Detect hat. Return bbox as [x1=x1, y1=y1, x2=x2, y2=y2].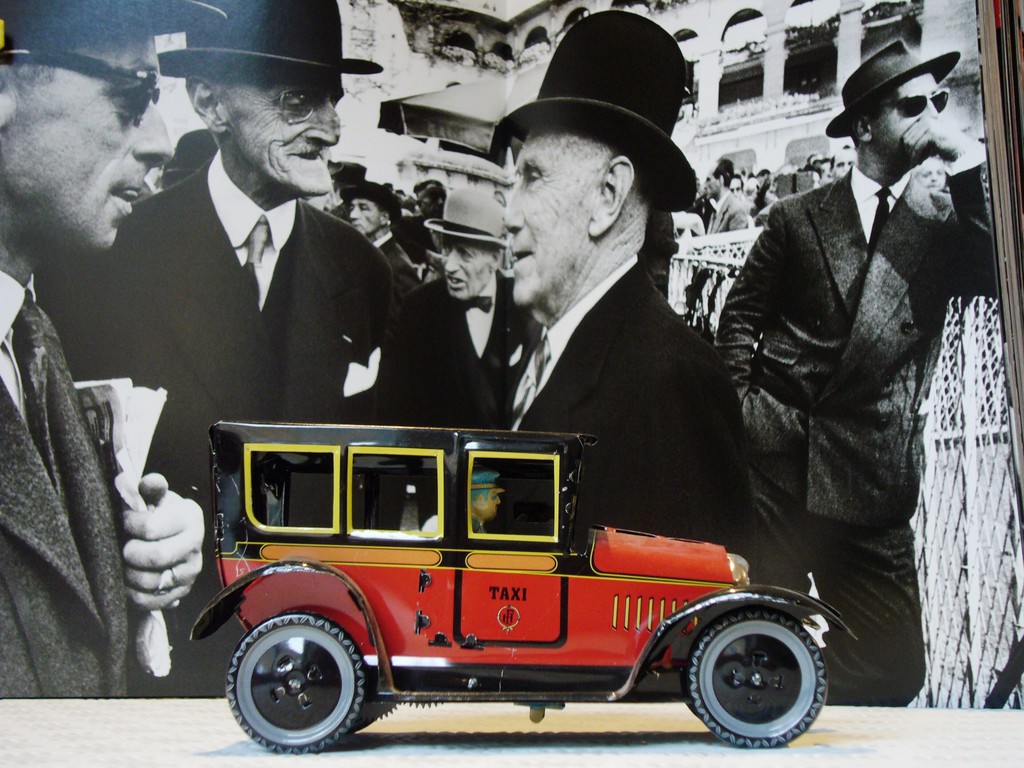
[x1=0, y1=0, x2=227, y2=45].
